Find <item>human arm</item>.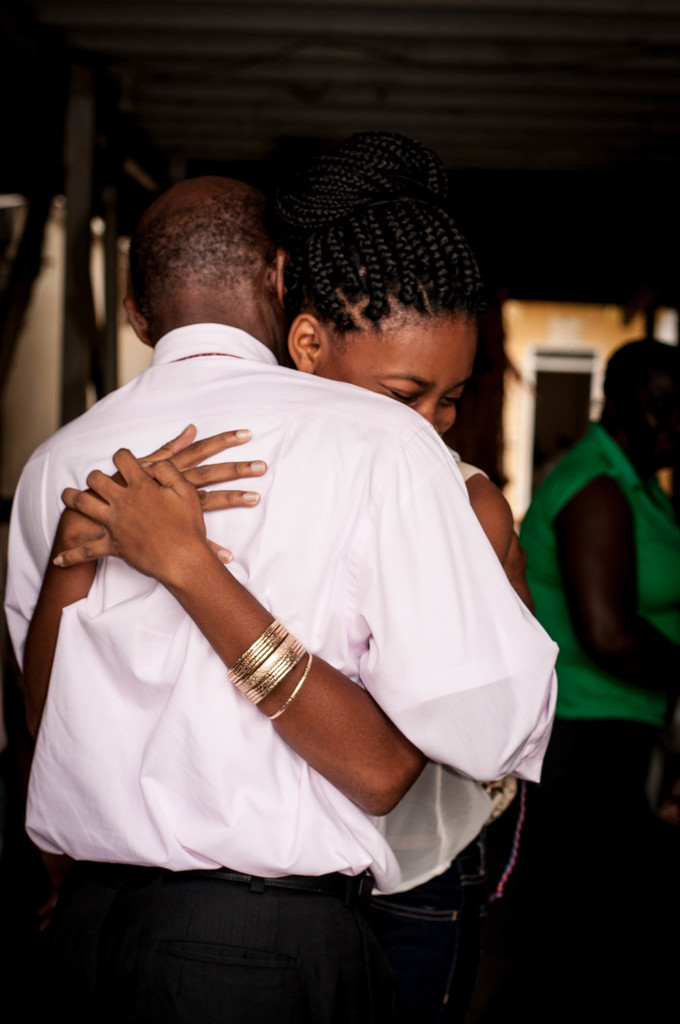
x1=52 y1=444 x2=515 y2=813.
